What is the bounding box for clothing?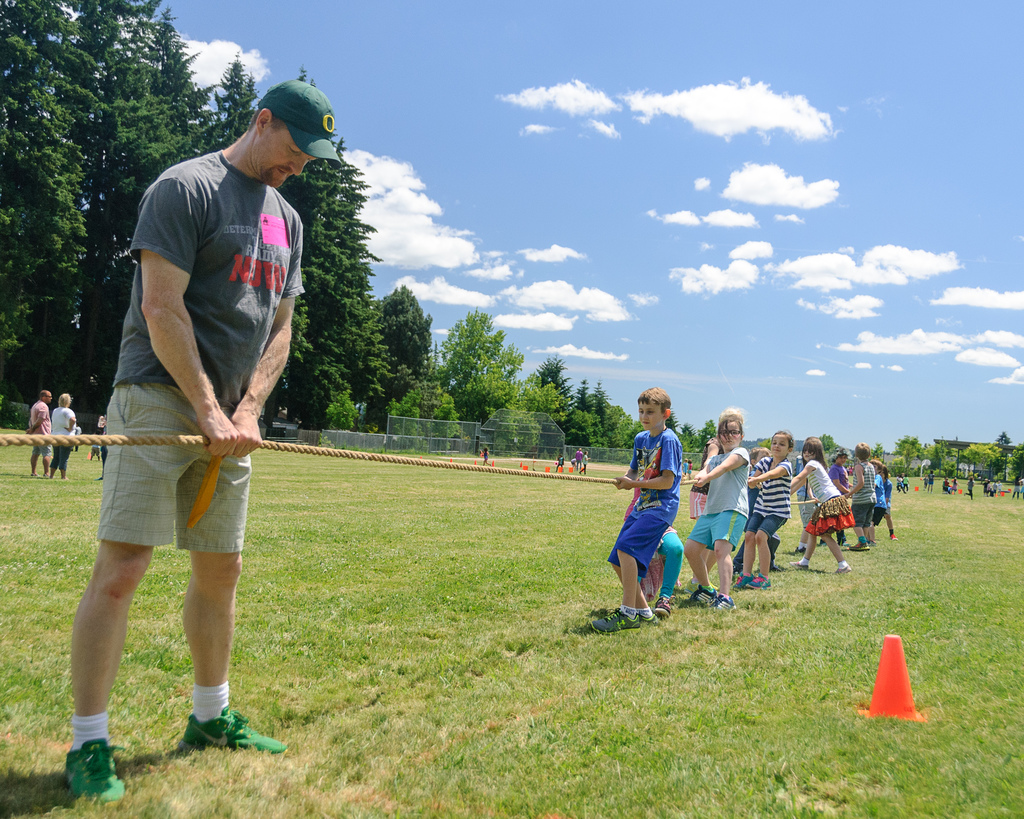
locate(898, 478, 906, 492).
